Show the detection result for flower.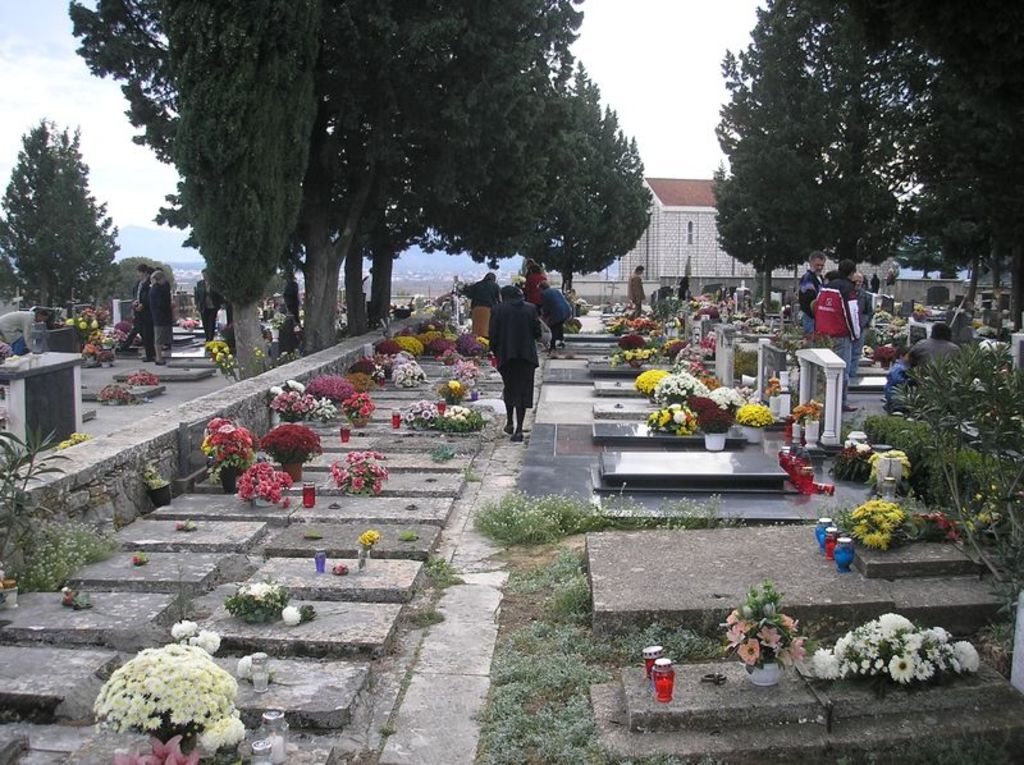
[left=347, top=370, right=372, bottom=389].
